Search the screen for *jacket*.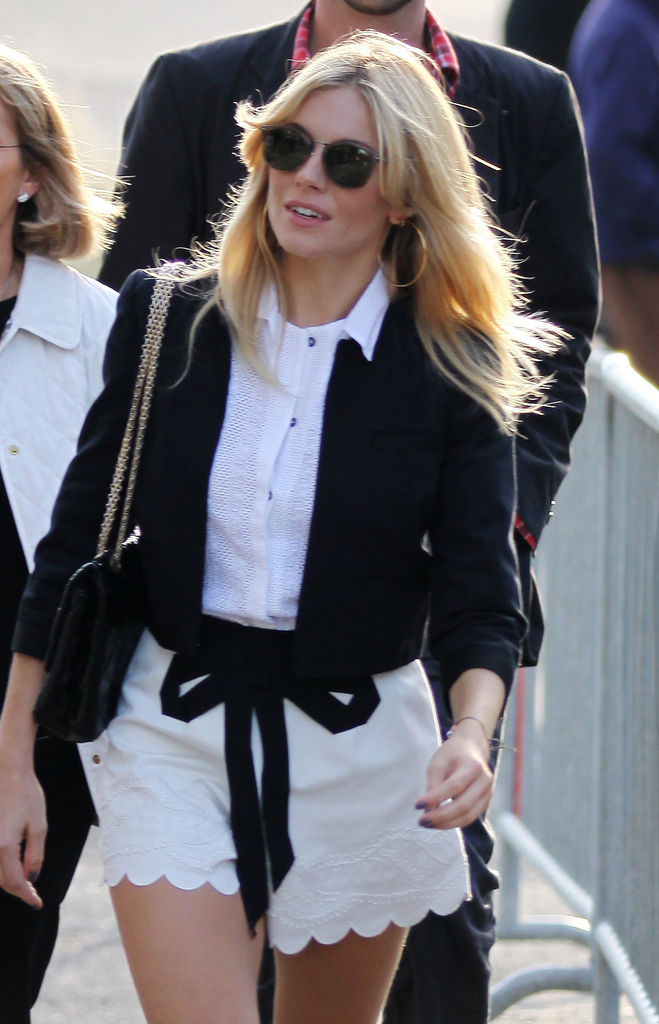
Found at box(0, 249, 121, 831).
